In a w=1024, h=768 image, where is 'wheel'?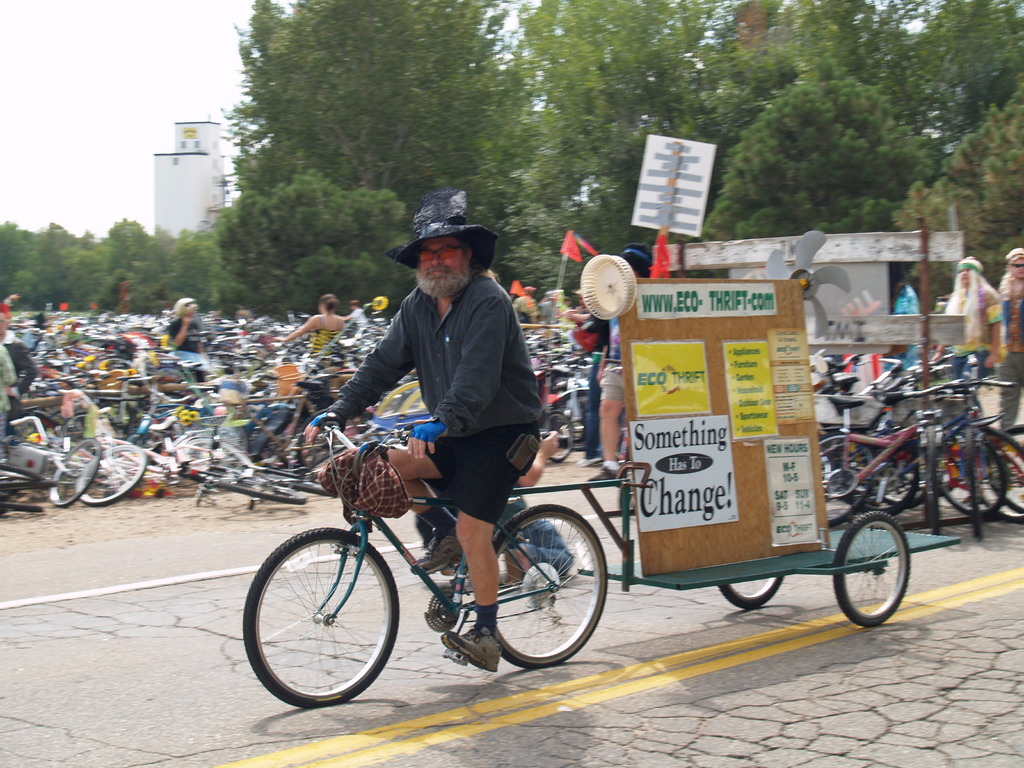
bbox=(543, 410, 574, 463).
